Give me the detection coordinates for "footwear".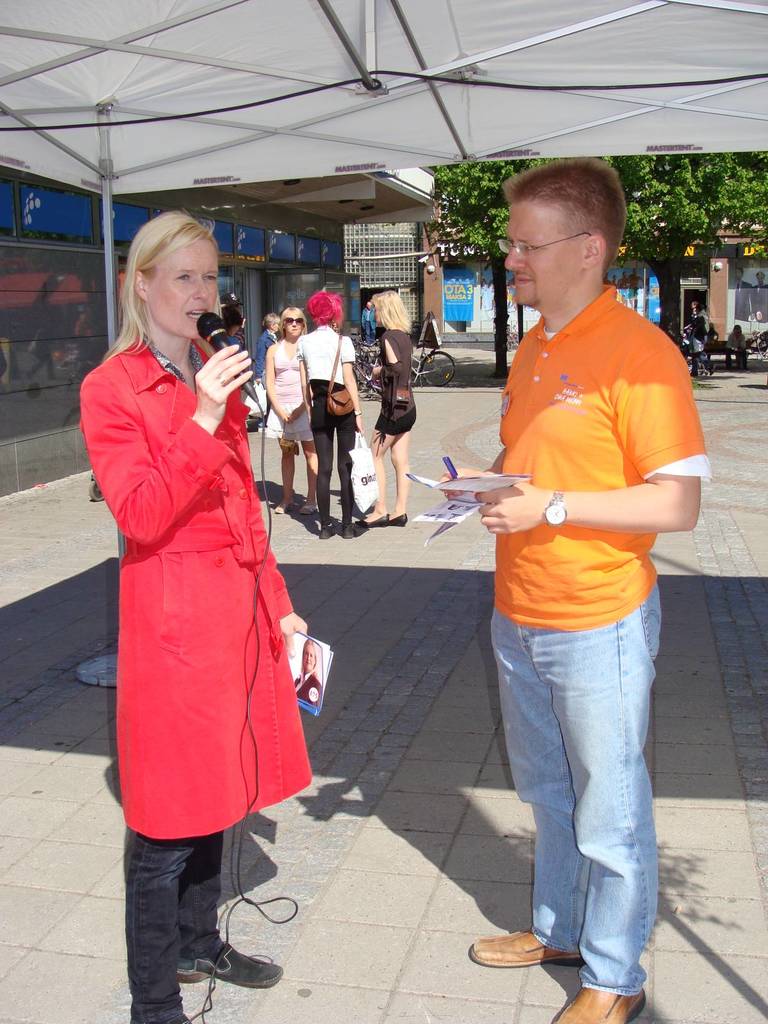
488:929:580:991.
